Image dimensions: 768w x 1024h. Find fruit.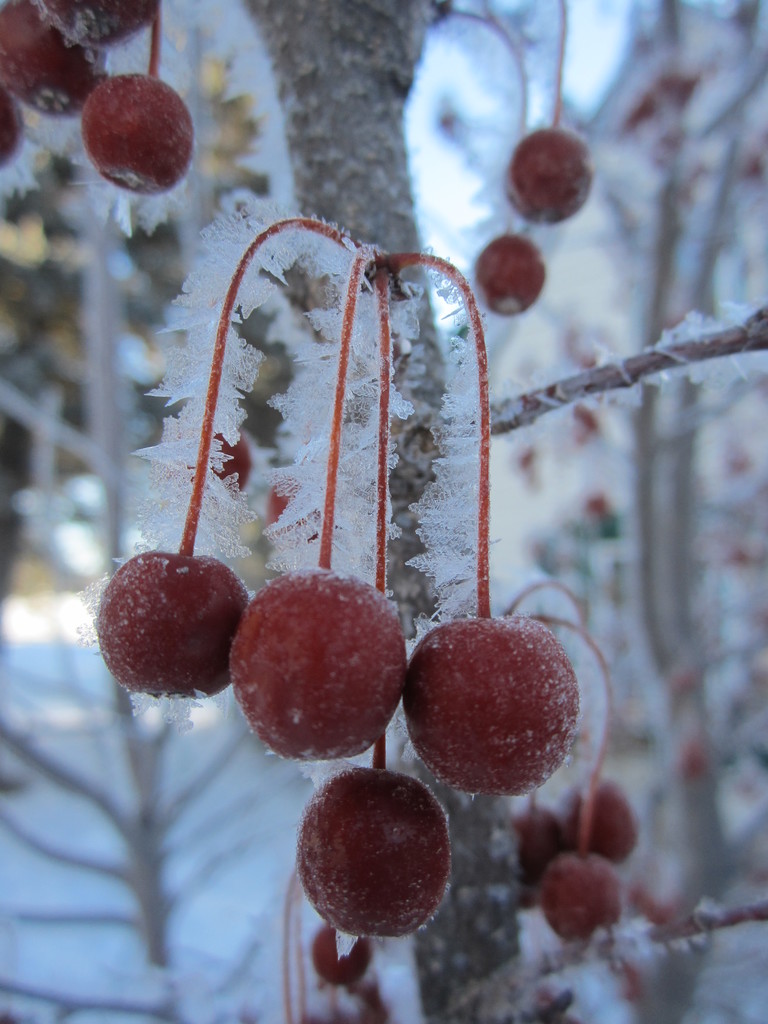
x1=537 y1=854 x2=623 y2=936.
